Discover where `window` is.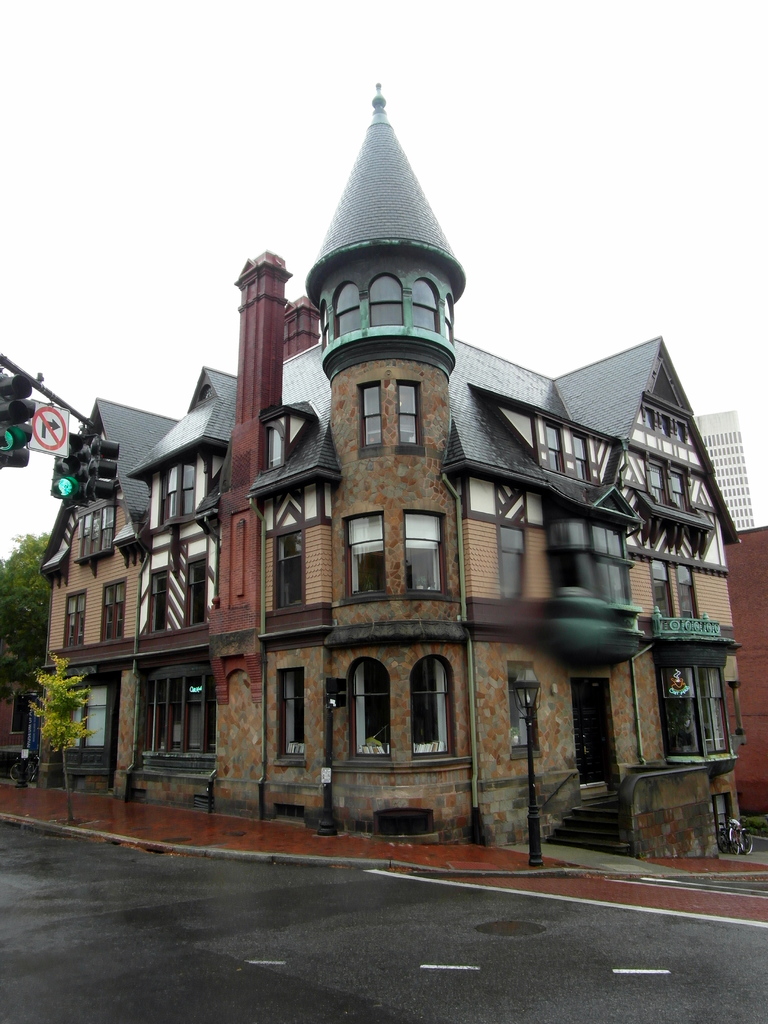
Discovered at pyautogui.locateOnScreen(102, 579, 126, 642).
